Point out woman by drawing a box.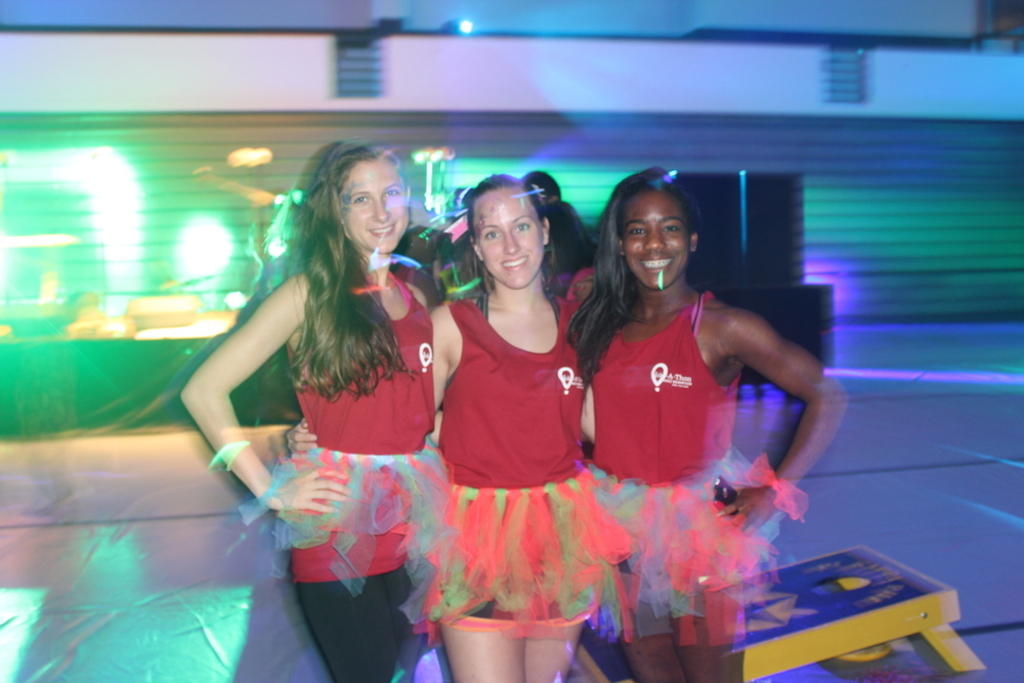
(left=574, top=169, right=842, bottom=682).
